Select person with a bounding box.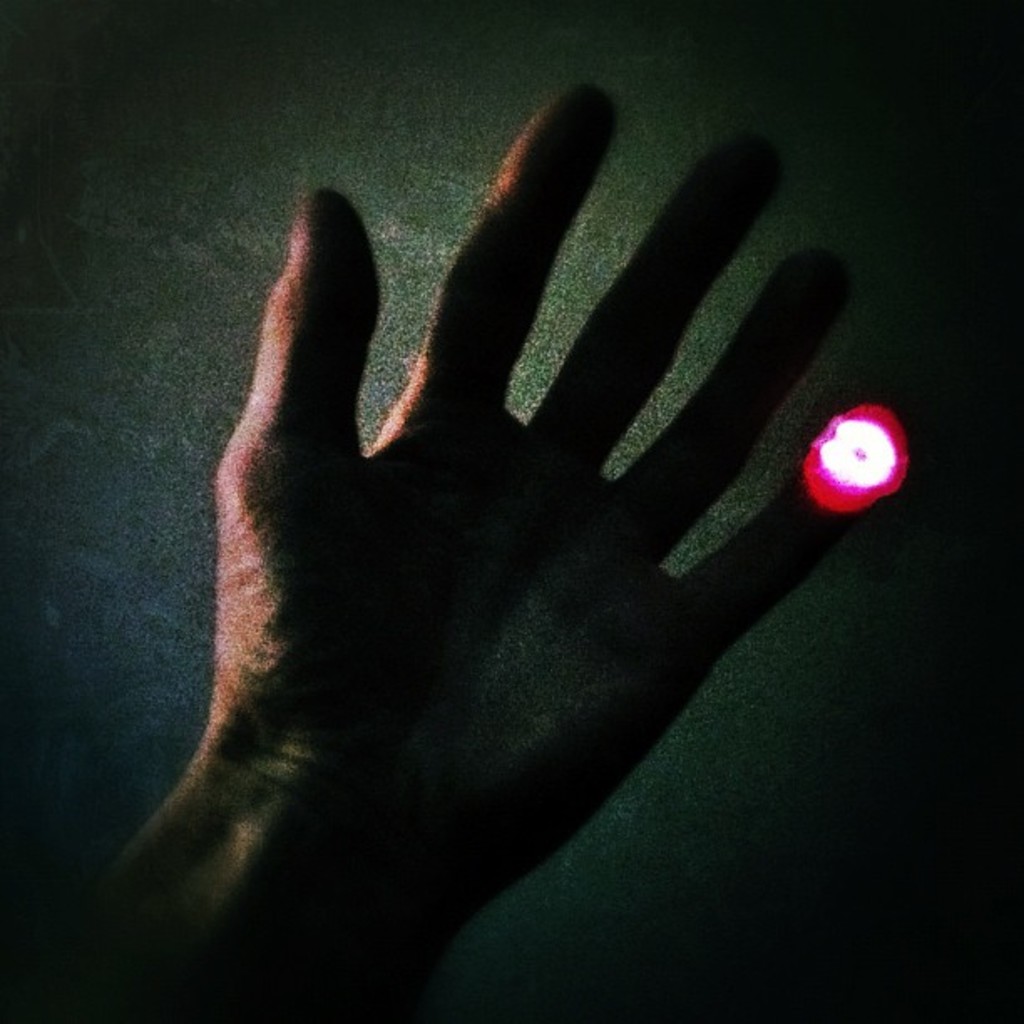
Rect(23, 89, 870, 1022).
